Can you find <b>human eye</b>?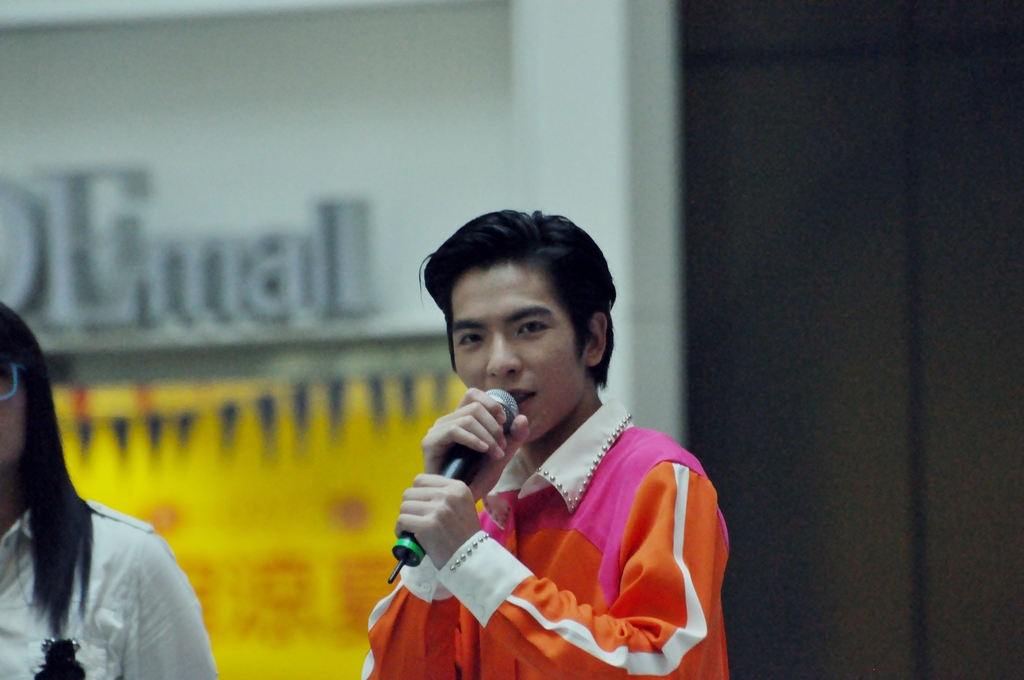
Yes, bounding box: [left=516, top=317, right=554, bottom=342].
